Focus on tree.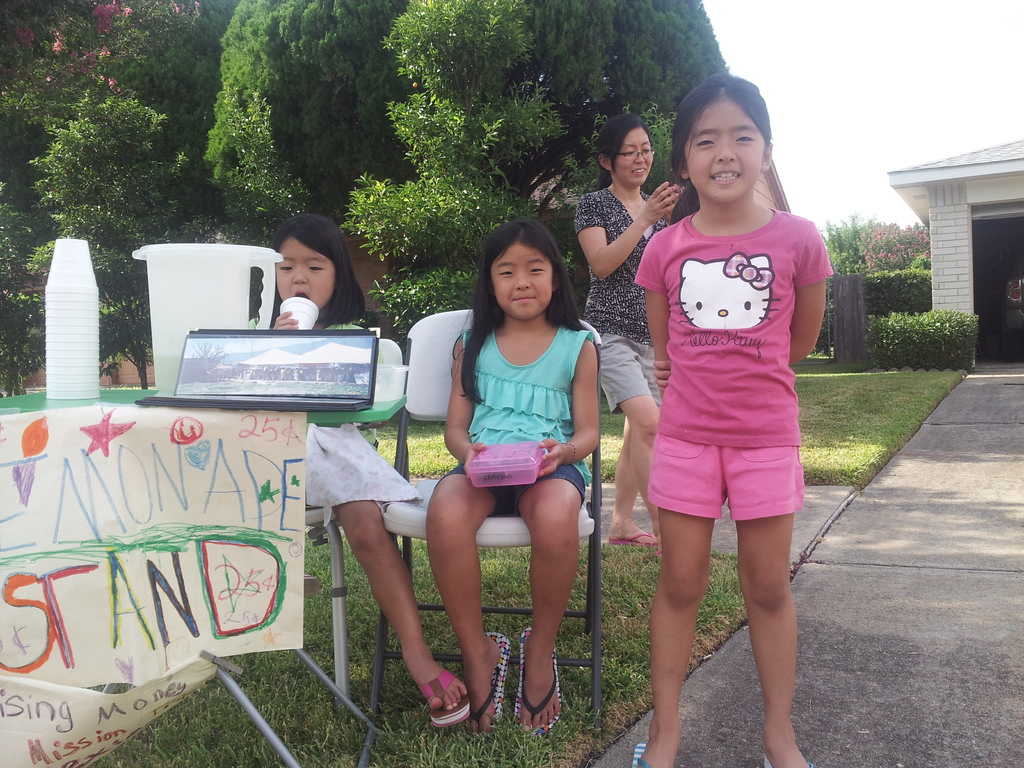
Focused at x1=806 y1=214 x2=932 y2=309.
